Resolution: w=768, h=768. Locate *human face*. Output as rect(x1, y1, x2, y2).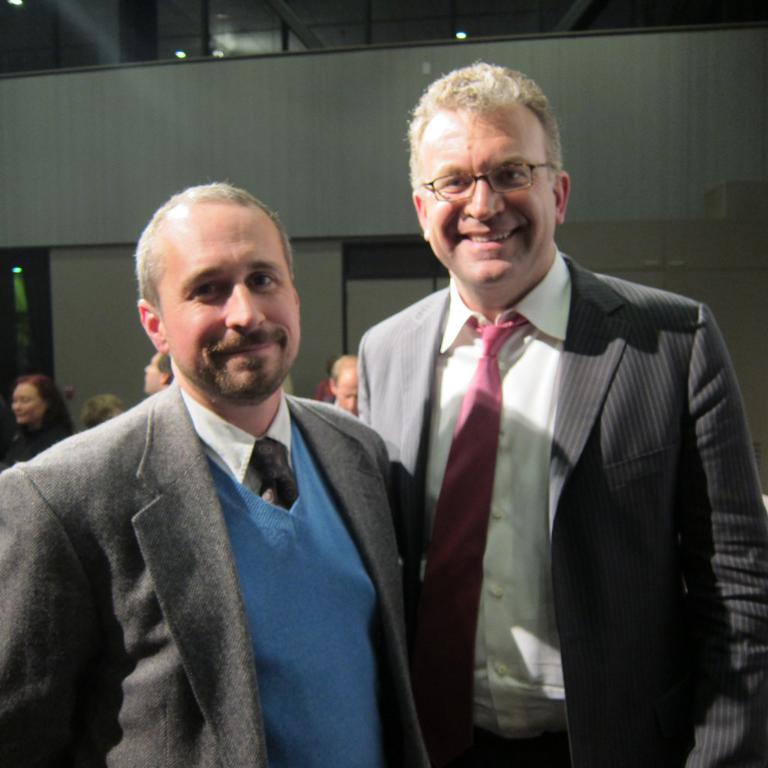
rect(157, 204, 301, 400).
